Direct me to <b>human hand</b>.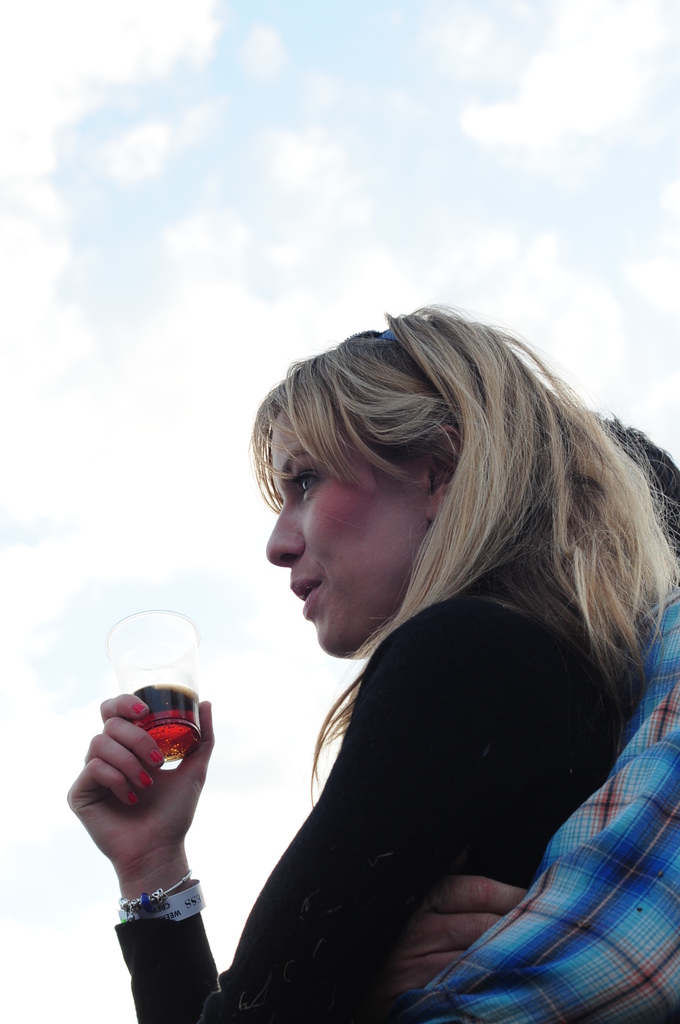
Direction: bbox=[386, 865, 531, 1004].
